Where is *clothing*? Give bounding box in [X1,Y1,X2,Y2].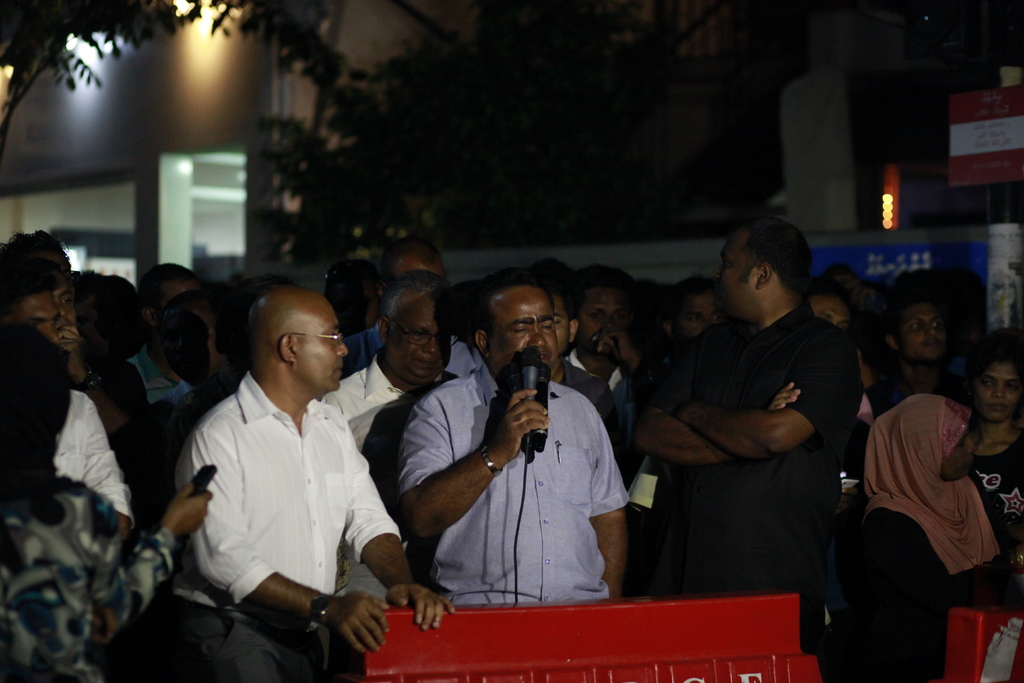
[637,300,868,654].
